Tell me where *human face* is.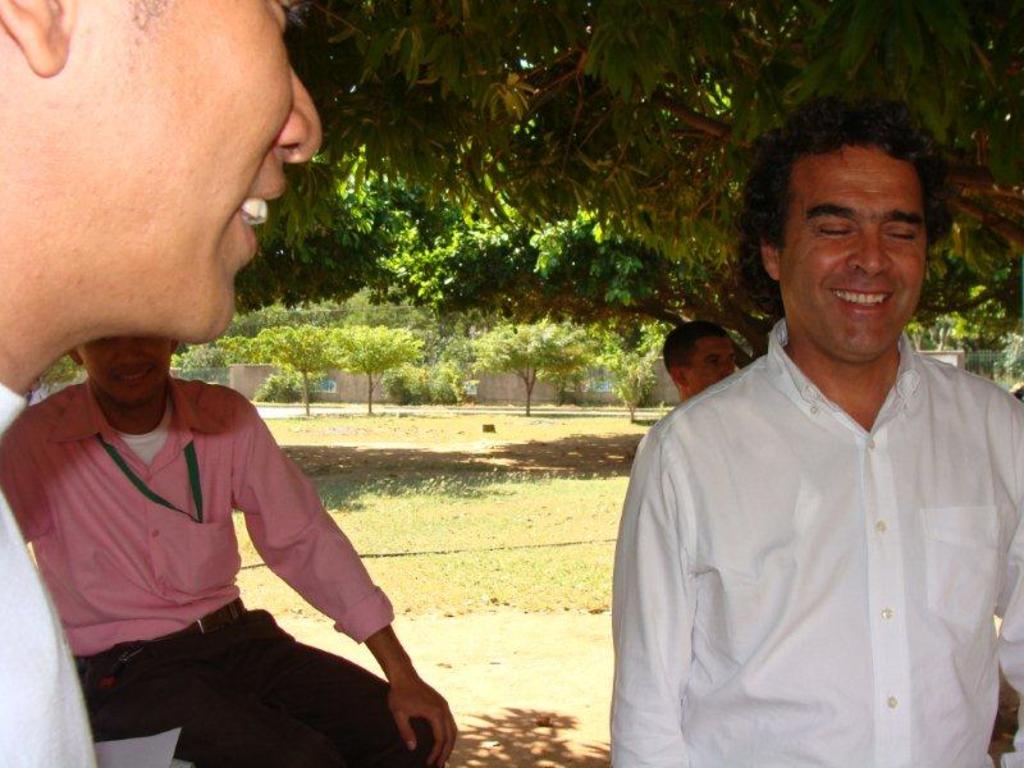
*human face* is at 69/326/169/406.
